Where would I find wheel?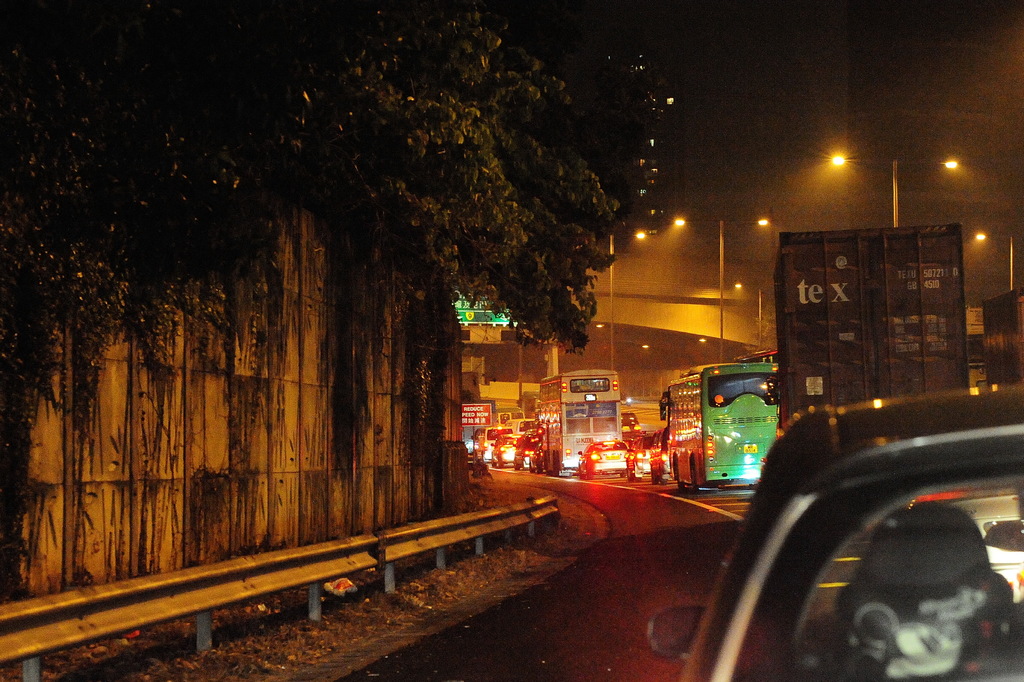
At <region>513, 461, 520, 469</region>.
